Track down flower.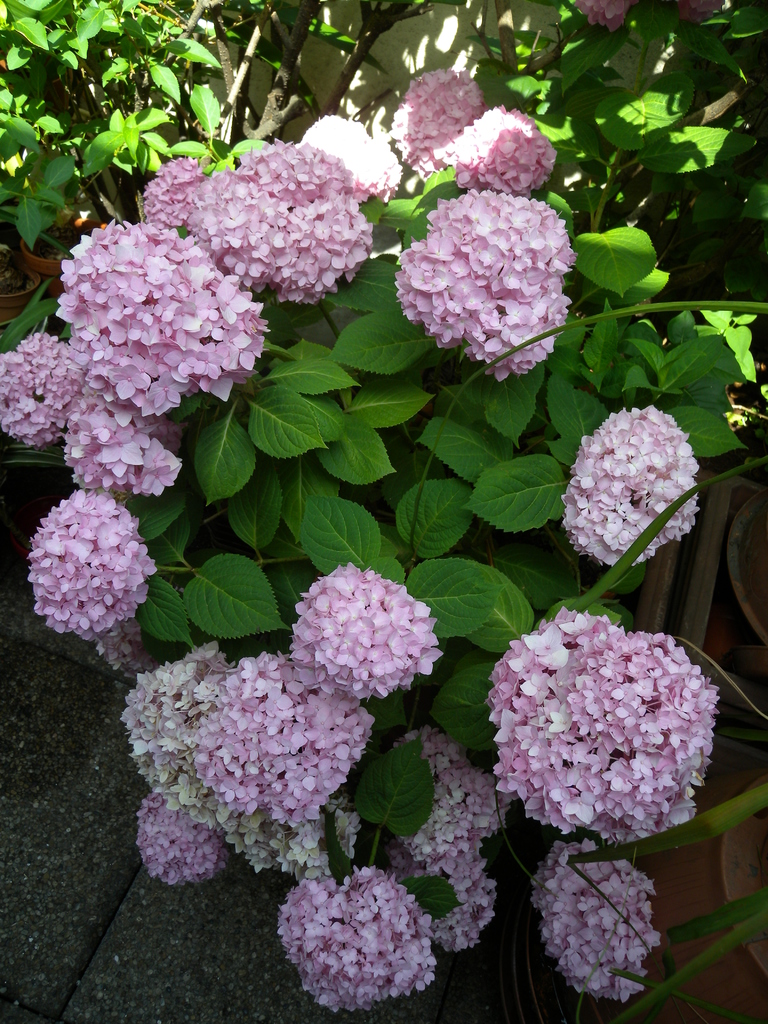
Tracked to <region>121, 650, 240, 807</region>.
